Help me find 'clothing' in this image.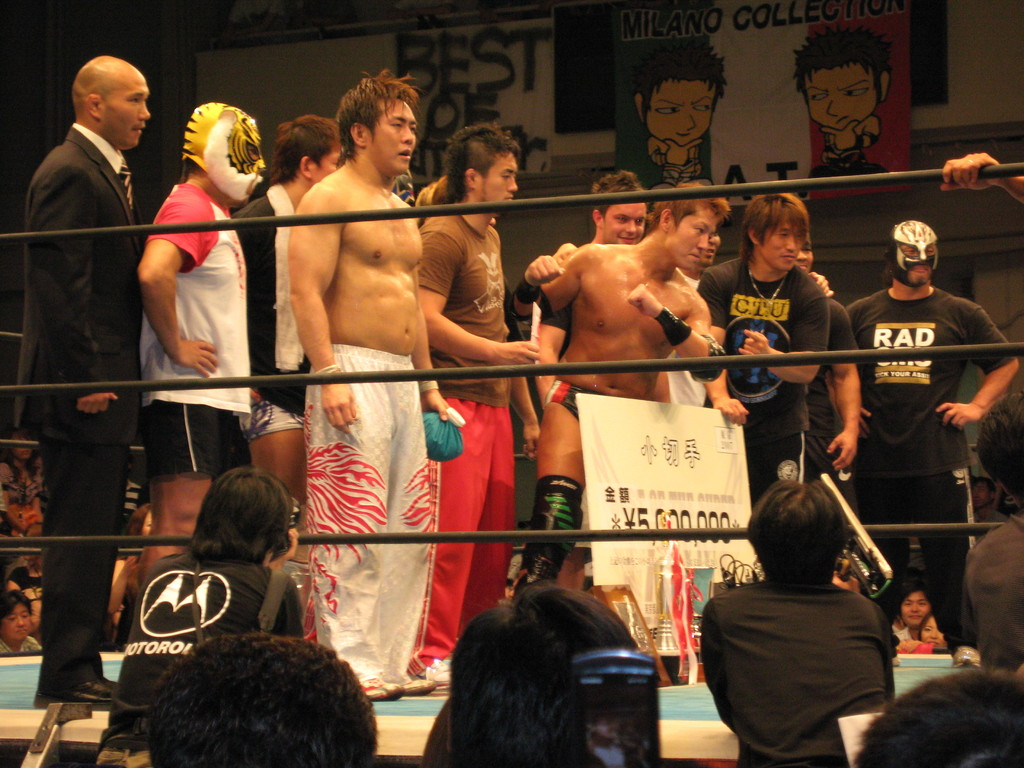
Found it: detection(803, 283, 863, 492).
